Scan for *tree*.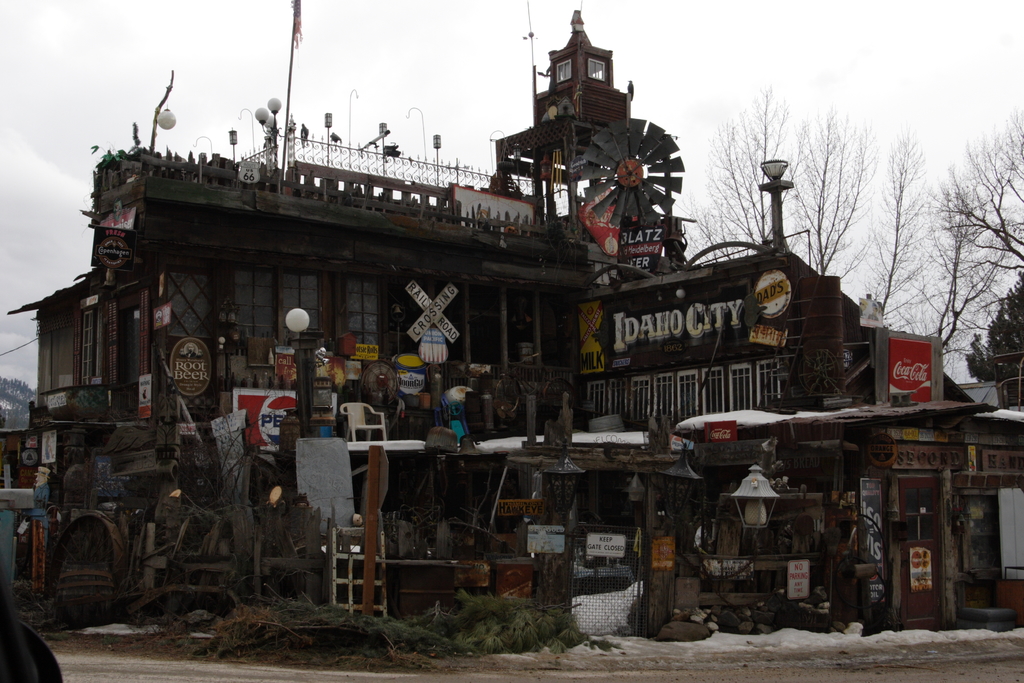
Scan result: 684/88/883/280.
